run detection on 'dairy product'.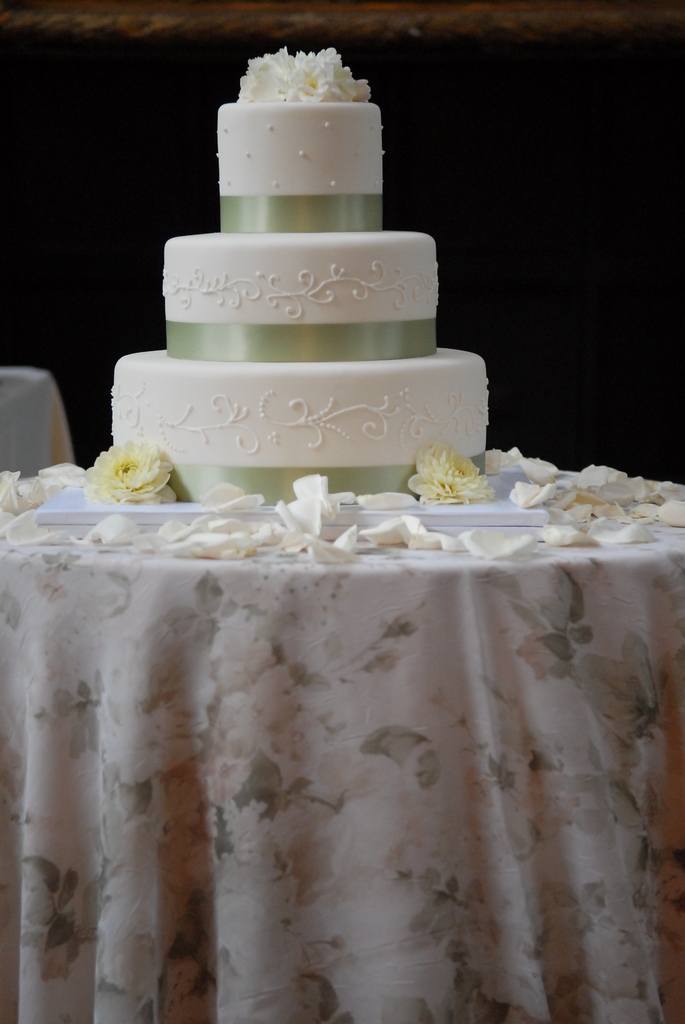
Result: Rect(111, 344, 494, 512).
